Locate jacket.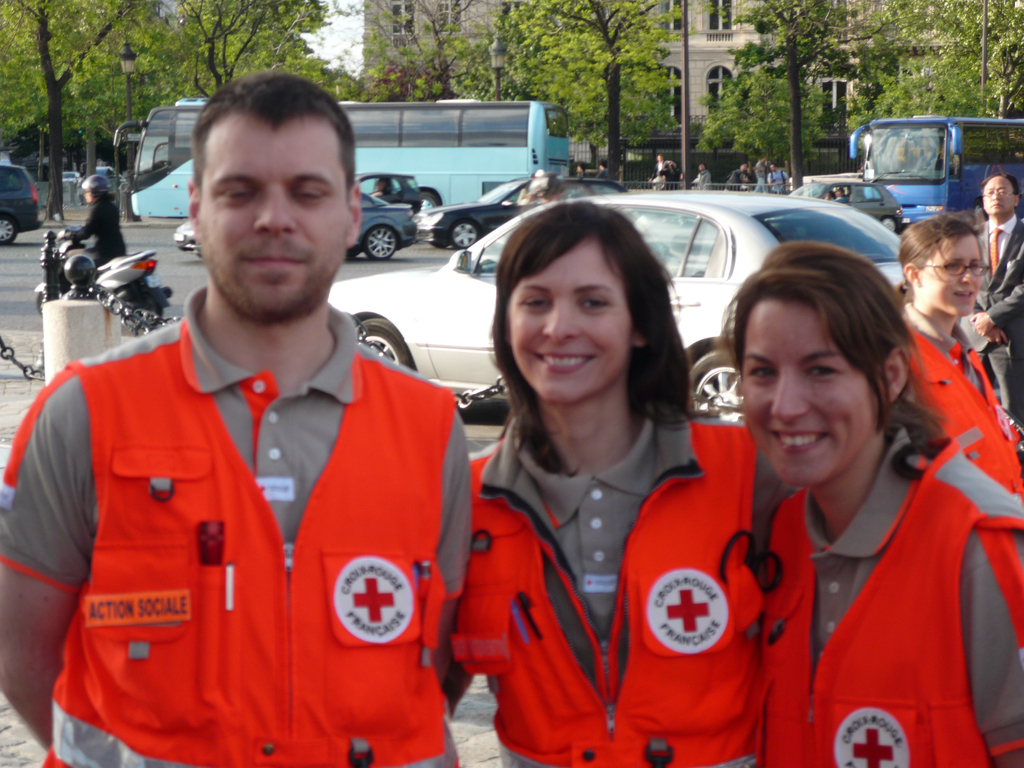
Bounding box: crop(43, 318, 466, 767).
